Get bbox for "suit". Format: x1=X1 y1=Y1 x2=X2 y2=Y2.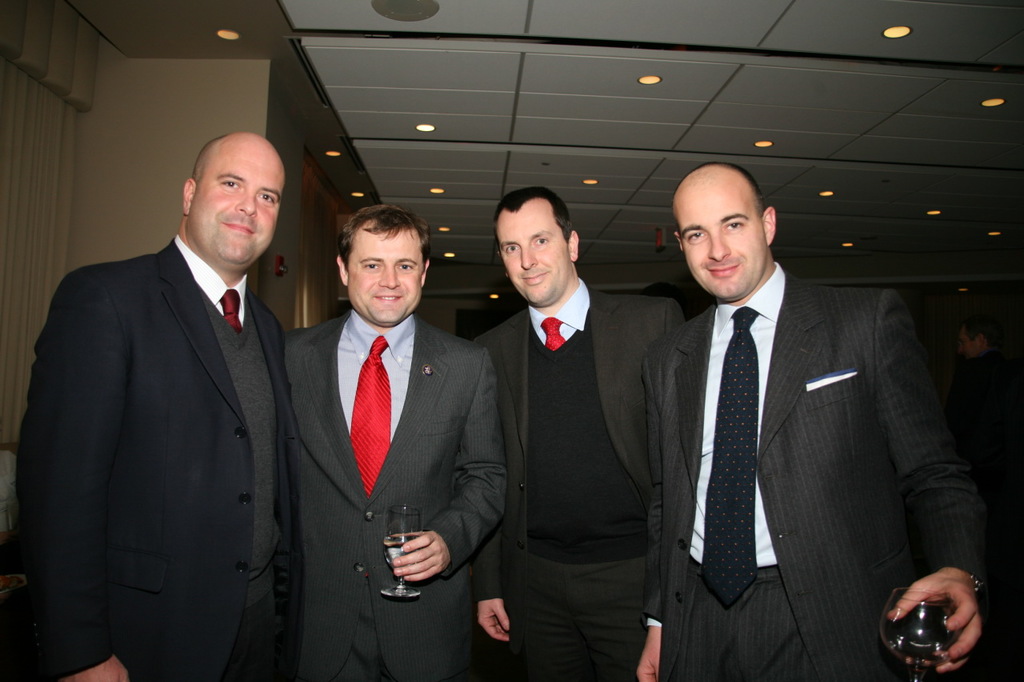
x1=635 y1=256 x2=1000 y2=681.
